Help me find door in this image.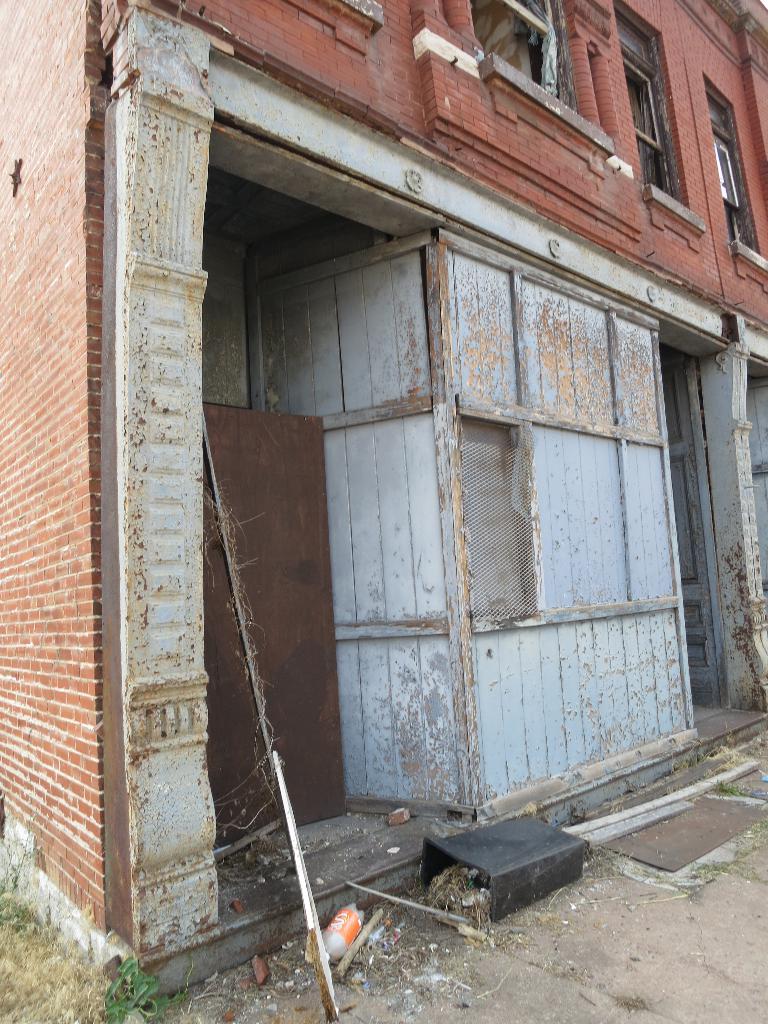
Found it: bbox=[660, 355, 717, 701].
